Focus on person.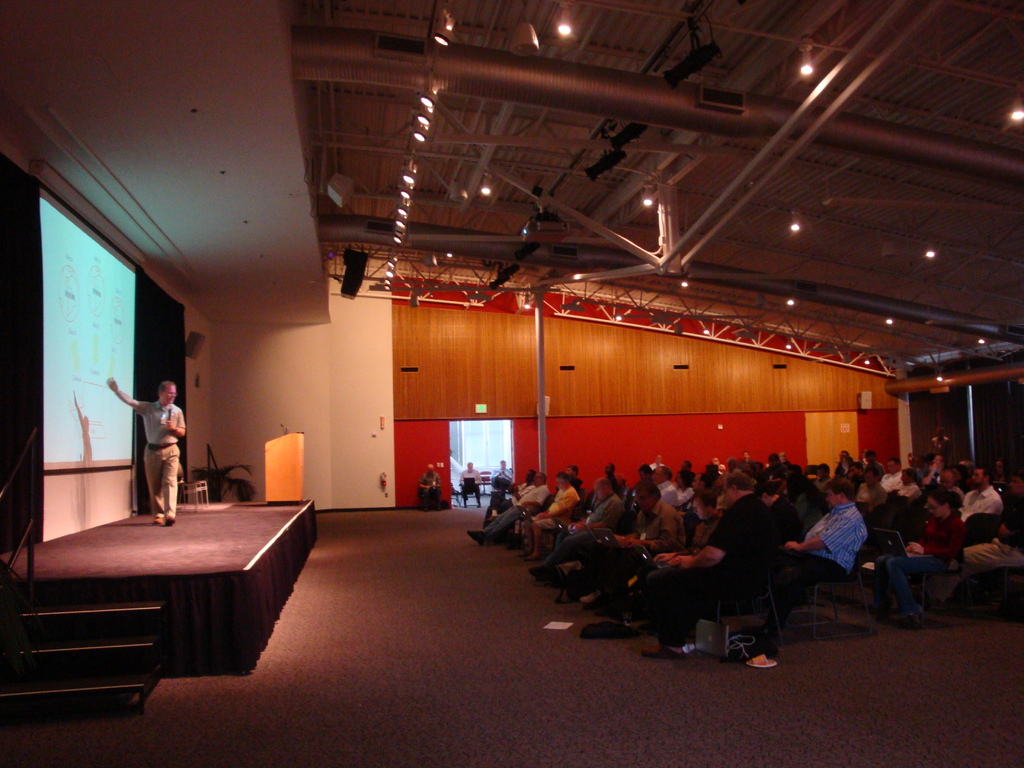
Focused at bbox(420, 461, 433, 503).
